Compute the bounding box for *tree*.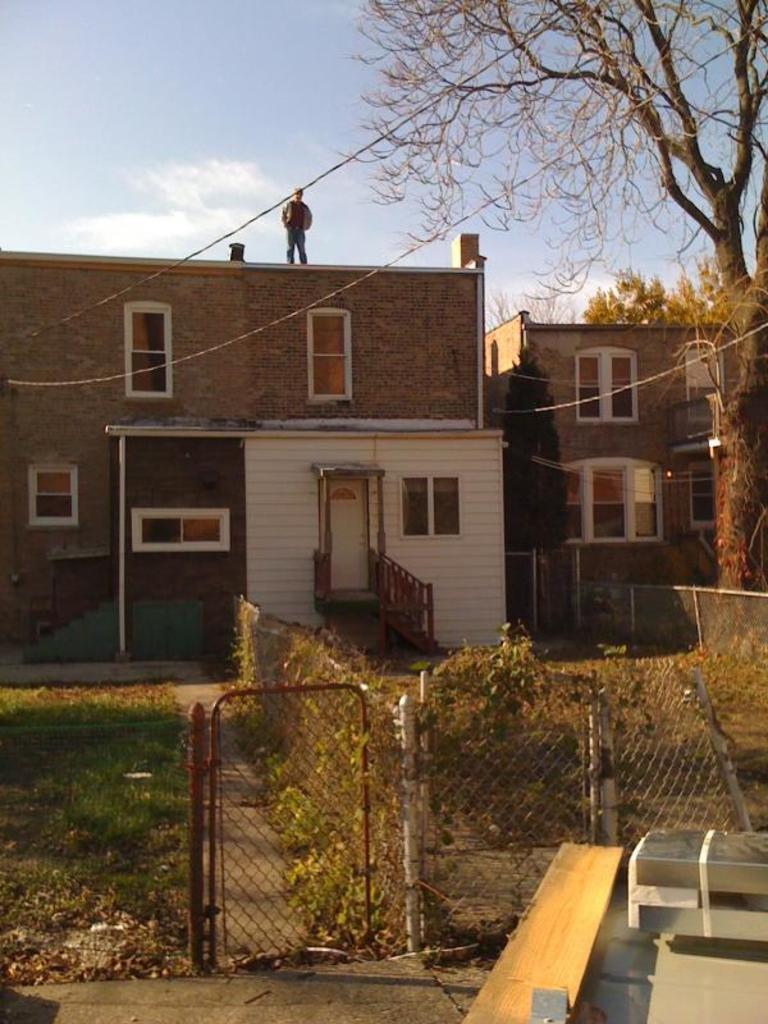
x1=337, y1=0, x2=767, y2=649.
